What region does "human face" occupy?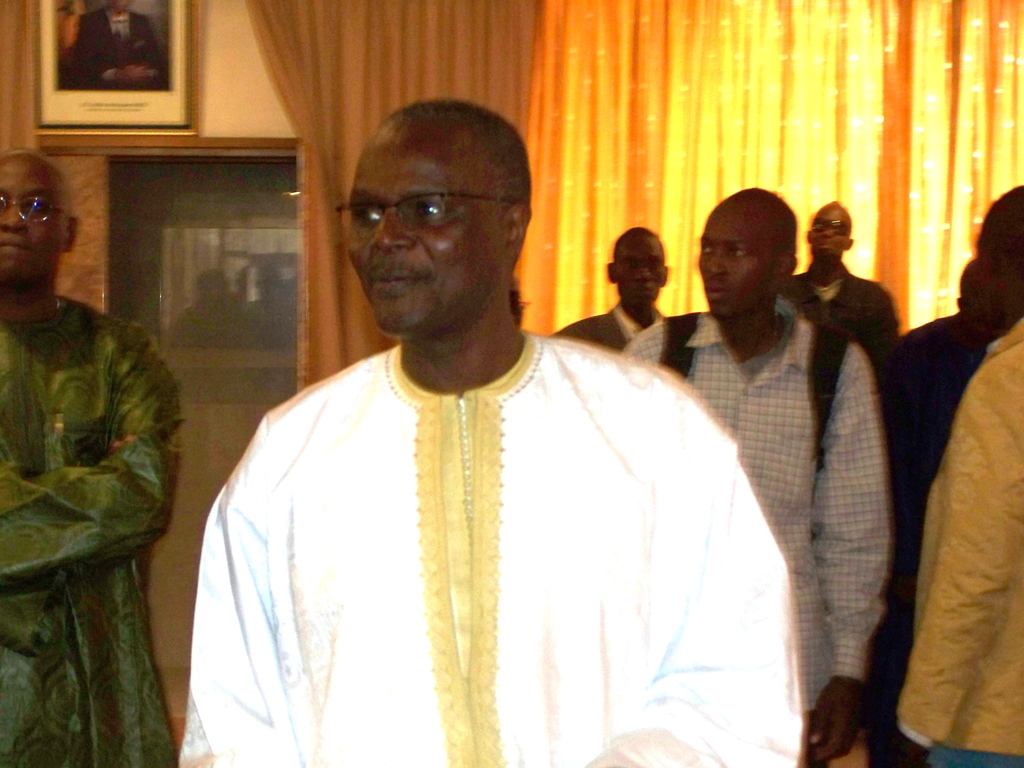
bbox(697, 209, 768, 314).
